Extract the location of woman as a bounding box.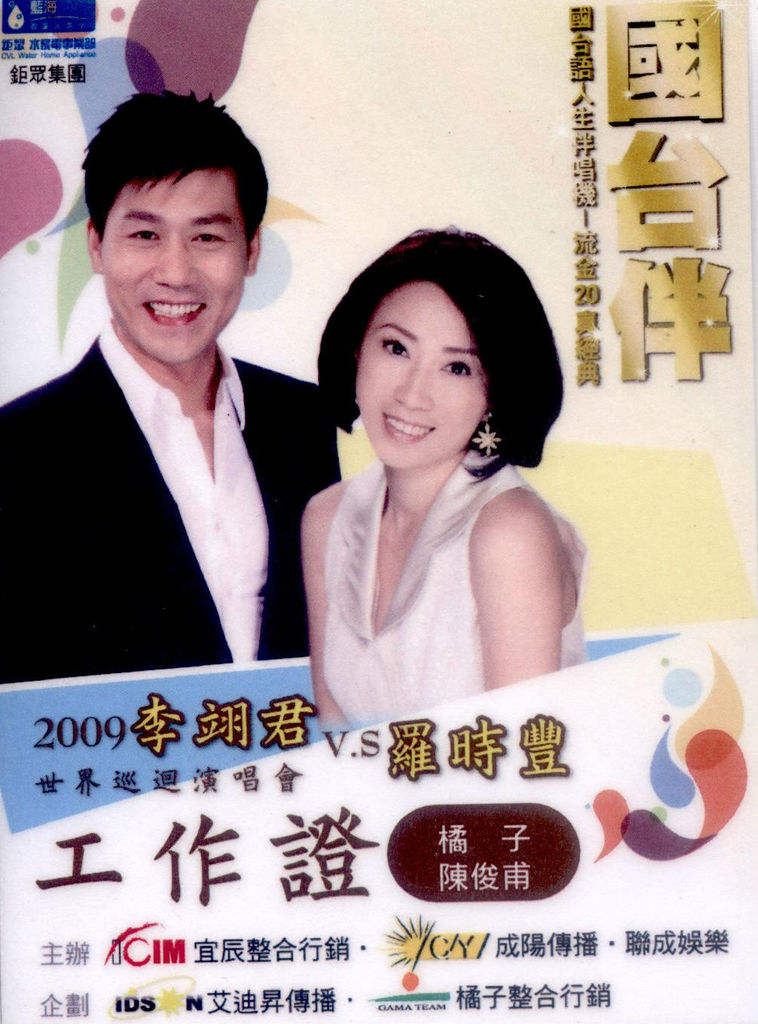
bbox=(305, 224, 588, 735).
